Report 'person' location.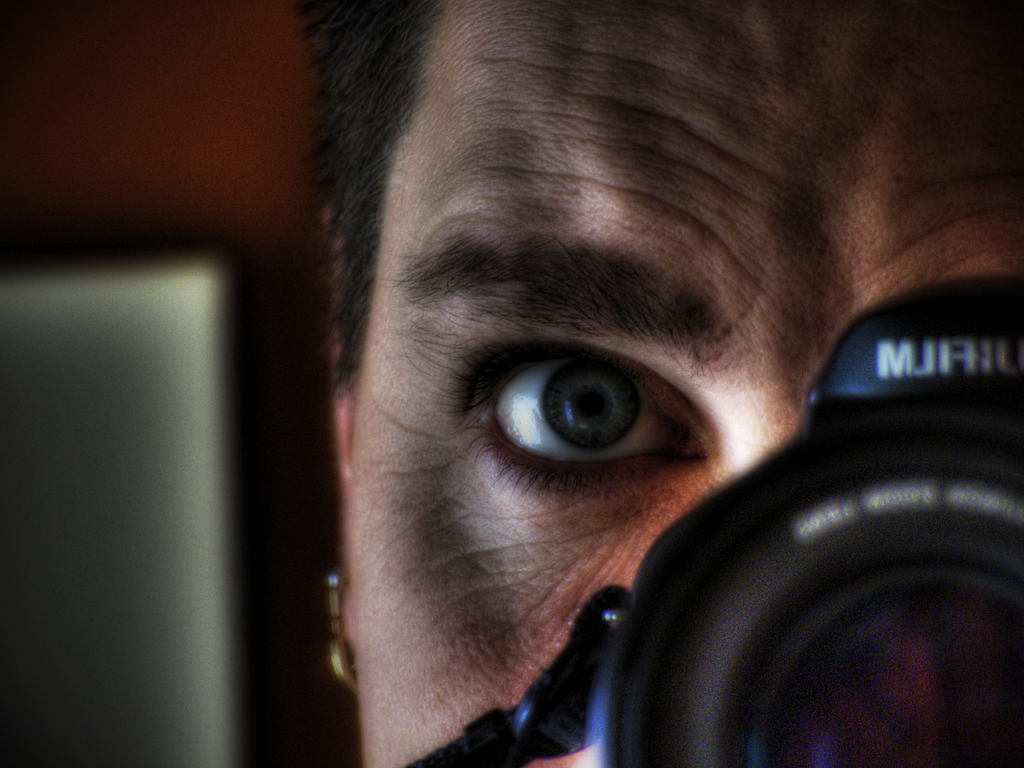
Report: 323/0/1023/767.
